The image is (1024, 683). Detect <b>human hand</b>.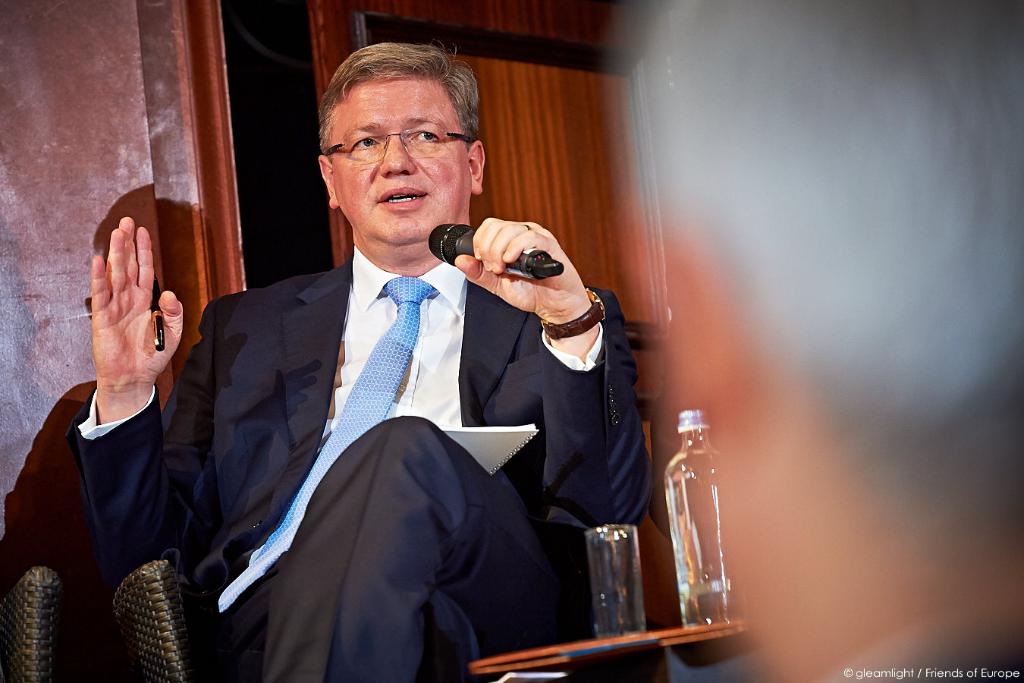
Detection: 74/189/178/417.
